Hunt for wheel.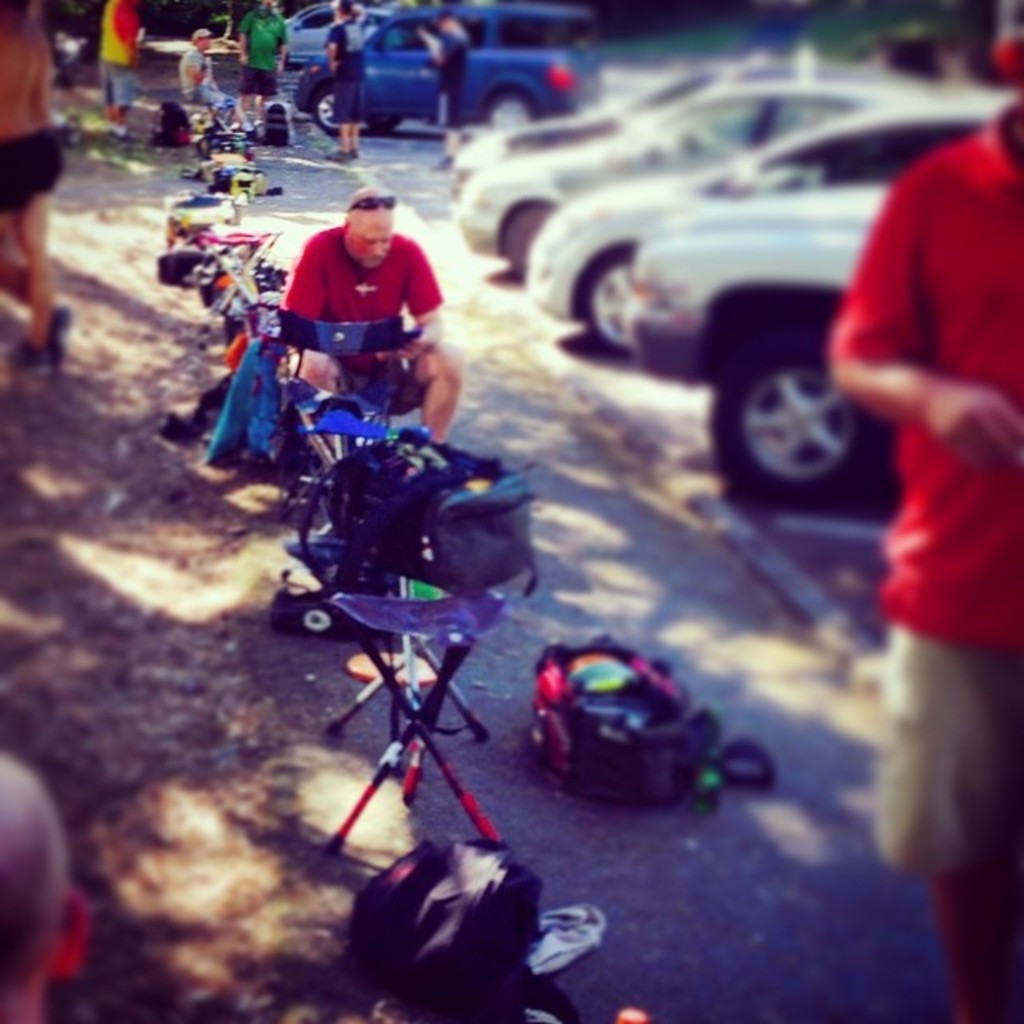
Hunted down at (x1=491, y1=93, x2=531, y2=126).
